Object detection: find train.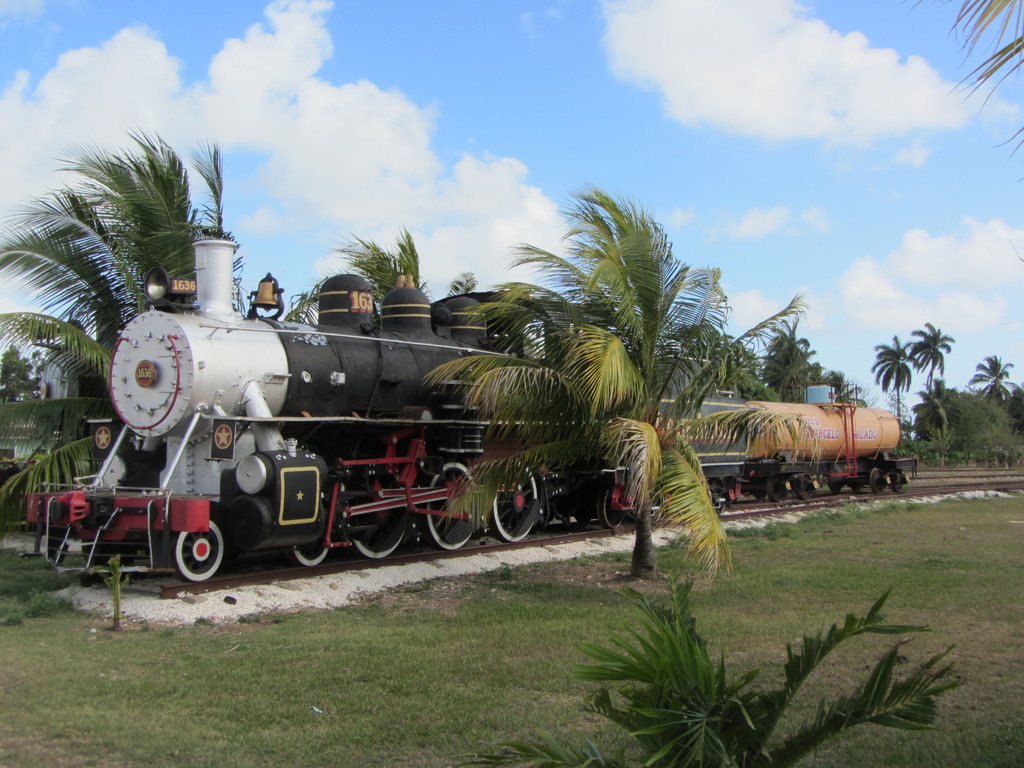
30,228,920,585.
